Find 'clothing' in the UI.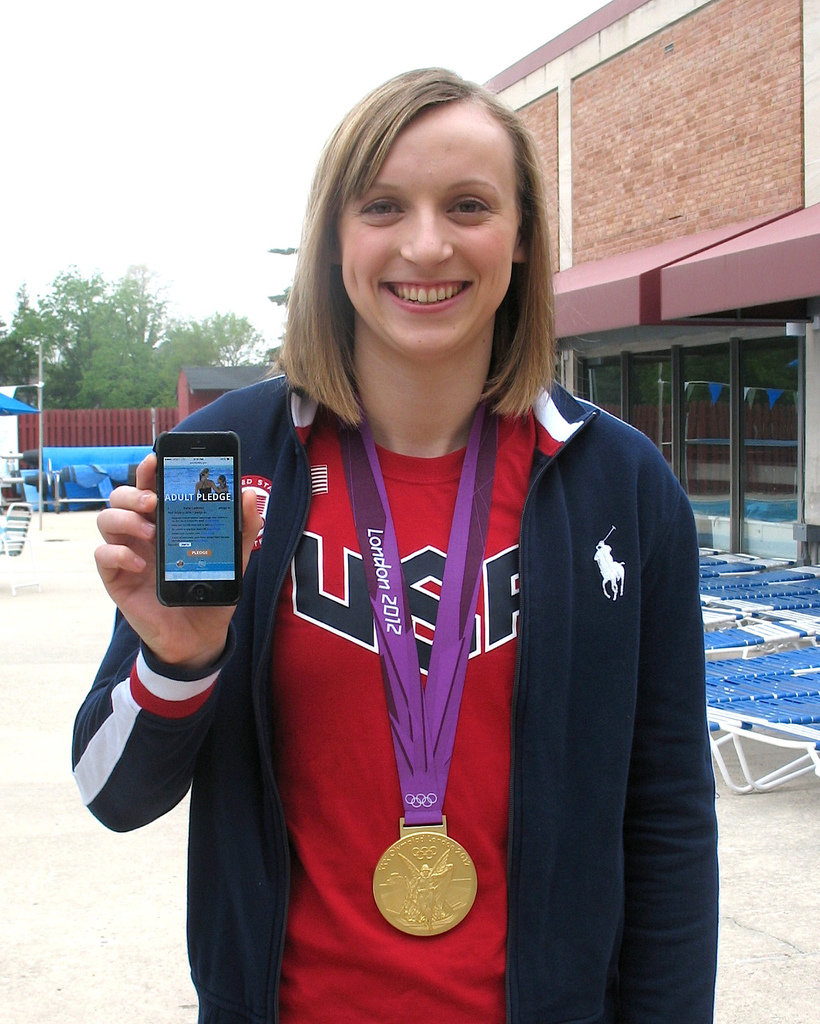
UI element at <box>150,264,709,985</box>.
